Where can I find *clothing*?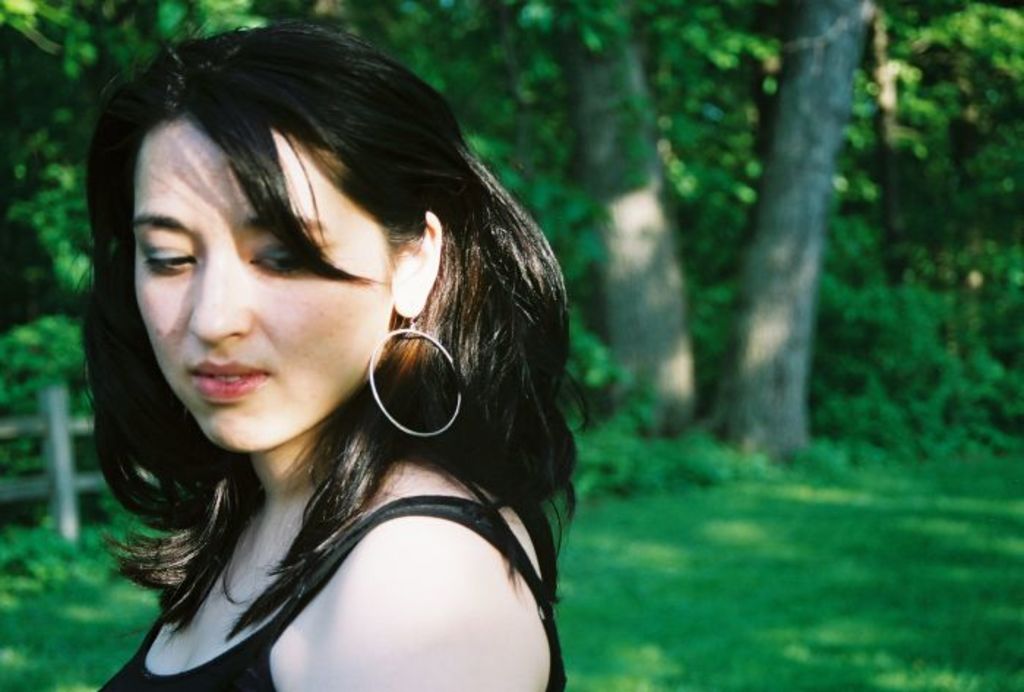
You can find it at bbox=[88, 455, 563, 691].
